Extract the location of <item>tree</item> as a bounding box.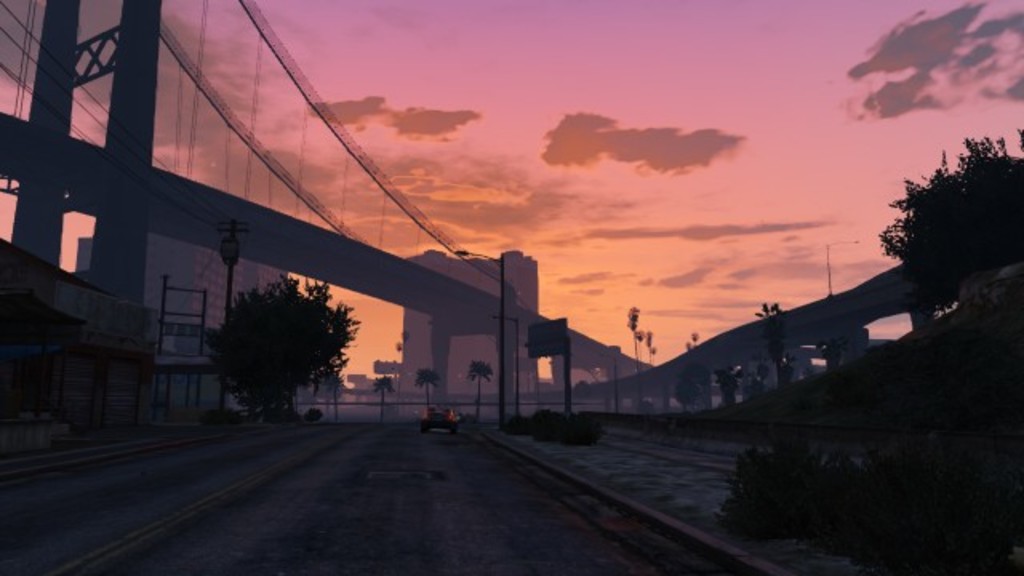
646 334 661 360.
